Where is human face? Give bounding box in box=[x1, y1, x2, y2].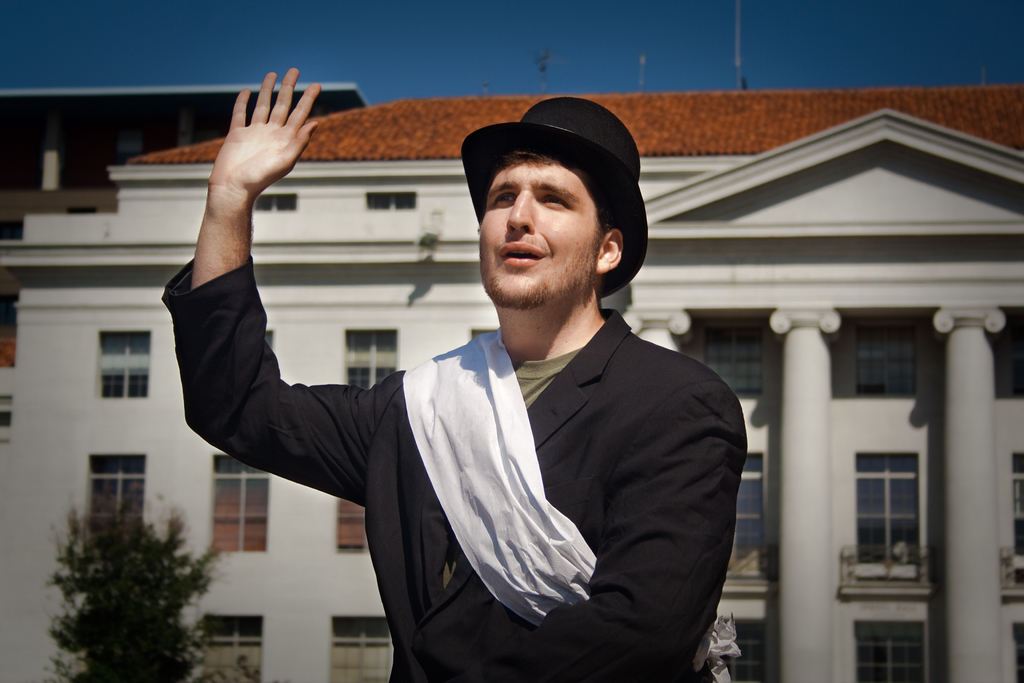
box=[484, 162, 597, 302].
